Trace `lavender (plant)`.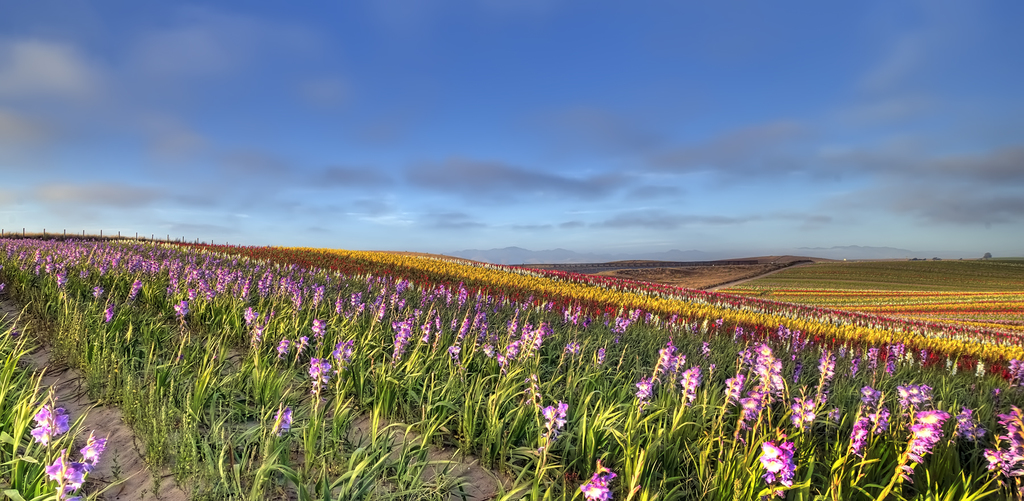
Traced to pyautogui.locateOnScreen(268, 391, 298, 441).
